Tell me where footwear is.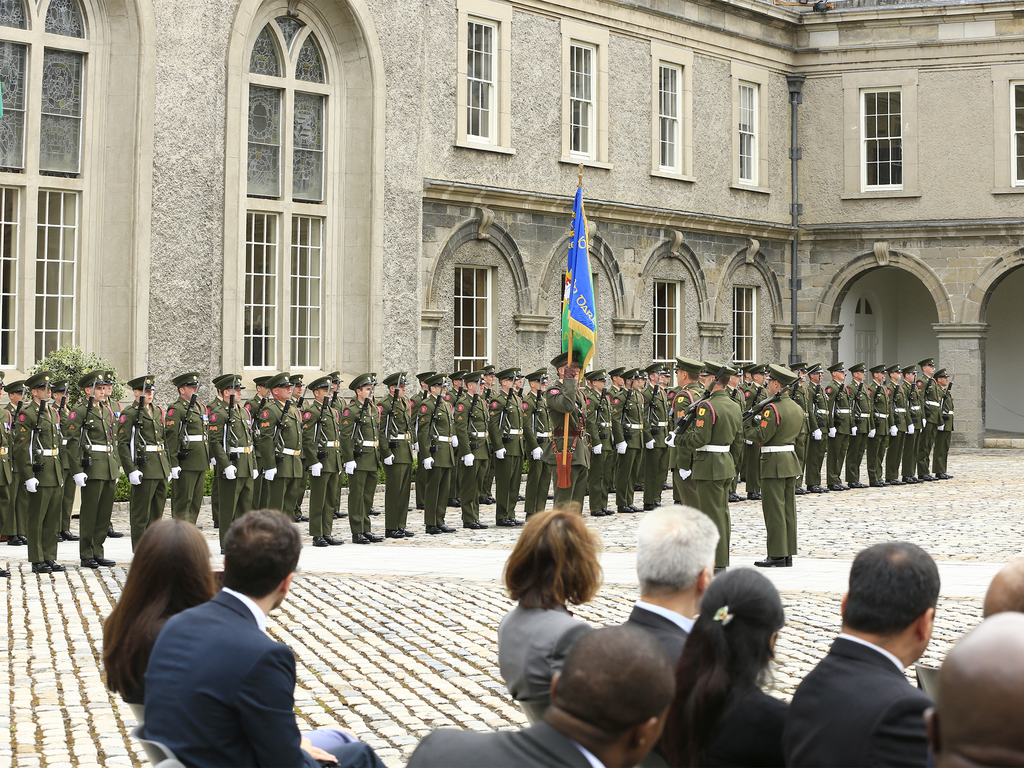
footwear is at 422:524:454:533.
